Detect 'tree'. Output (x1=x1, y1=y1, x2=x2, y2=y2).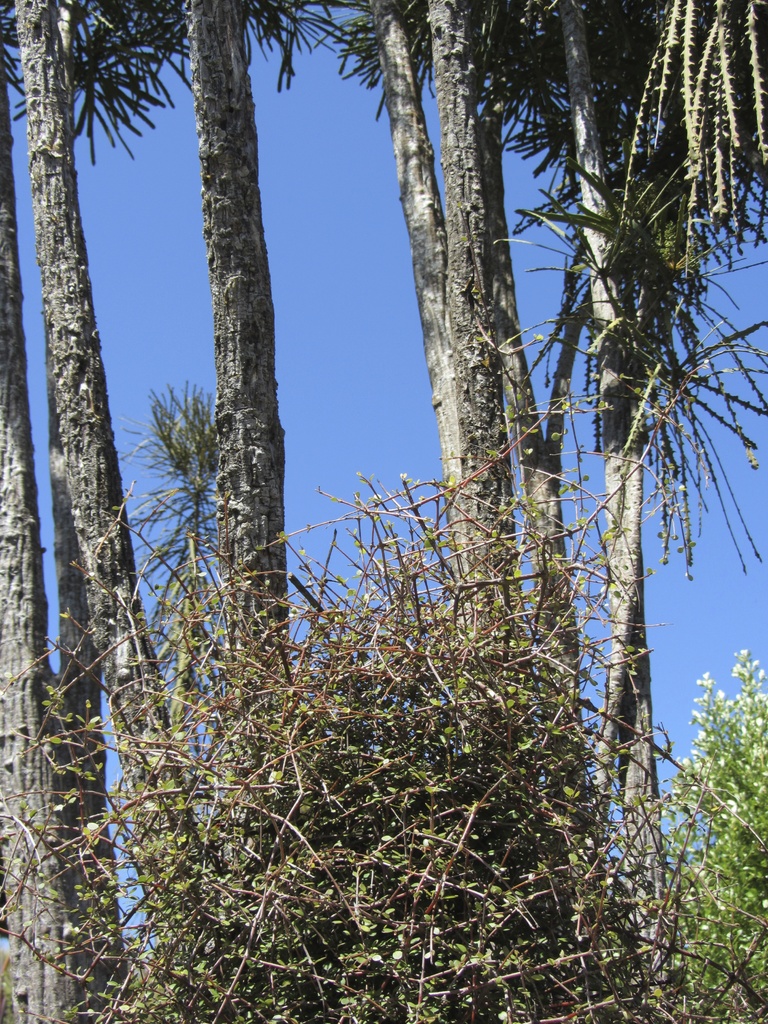
(x1=0, y1=0, x2=205, y2=1023).
